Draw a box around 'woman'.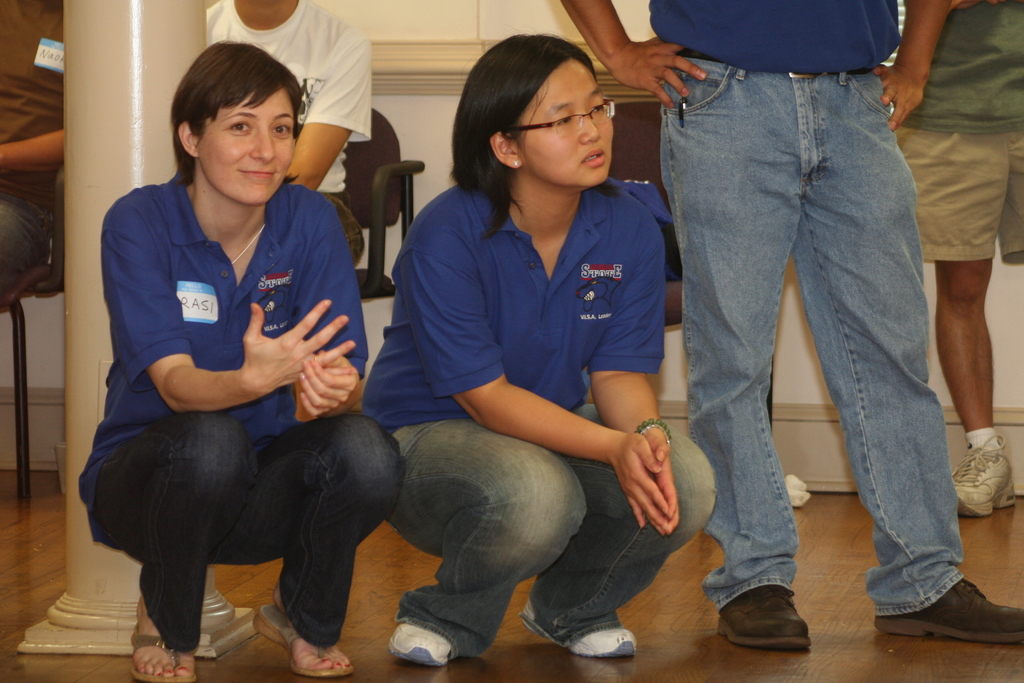
(left=74, top=42, right=384, bottom=679).
